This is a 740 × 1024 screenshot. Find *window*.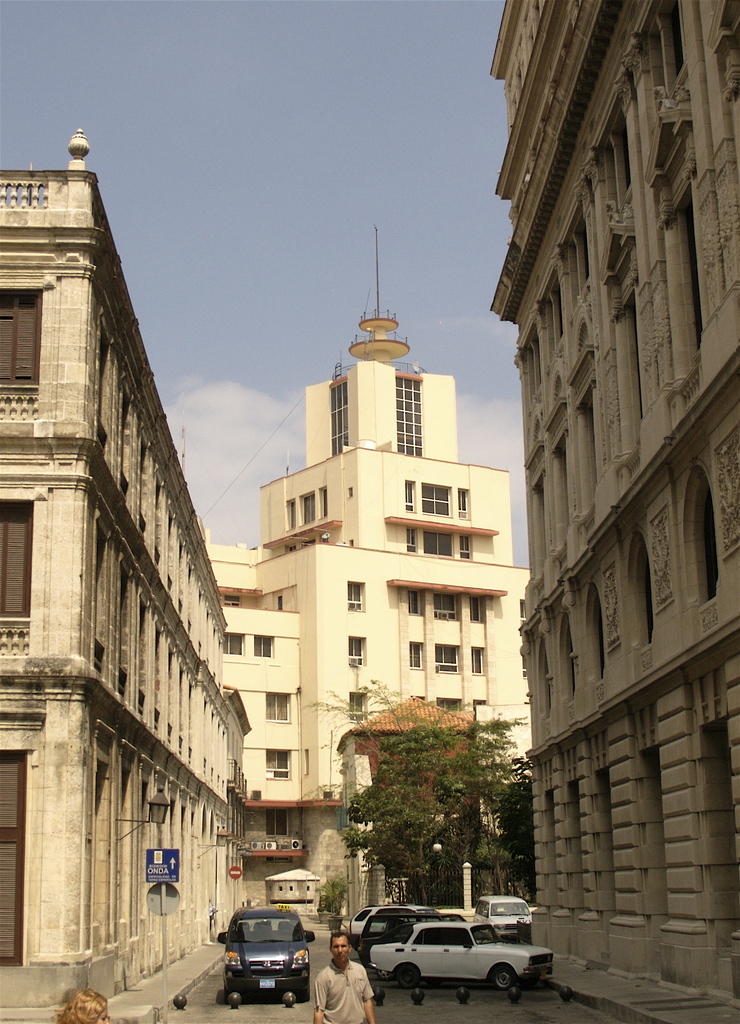
Bounding box: 266:748:284:774.
